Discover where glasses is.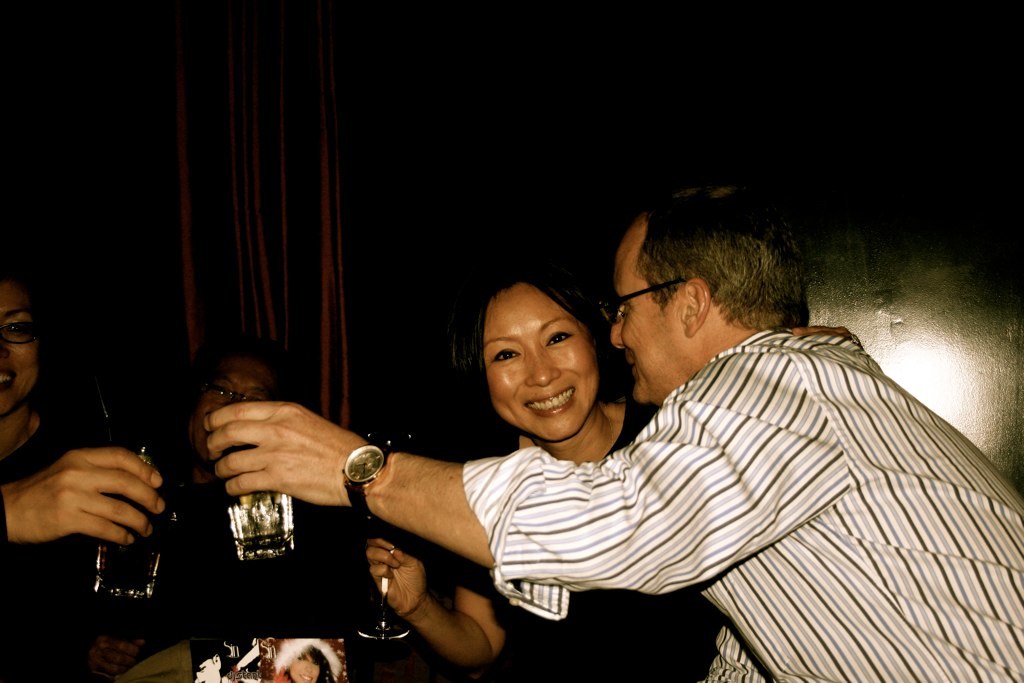
Discovered at crop(0, 319, 44, 347).
